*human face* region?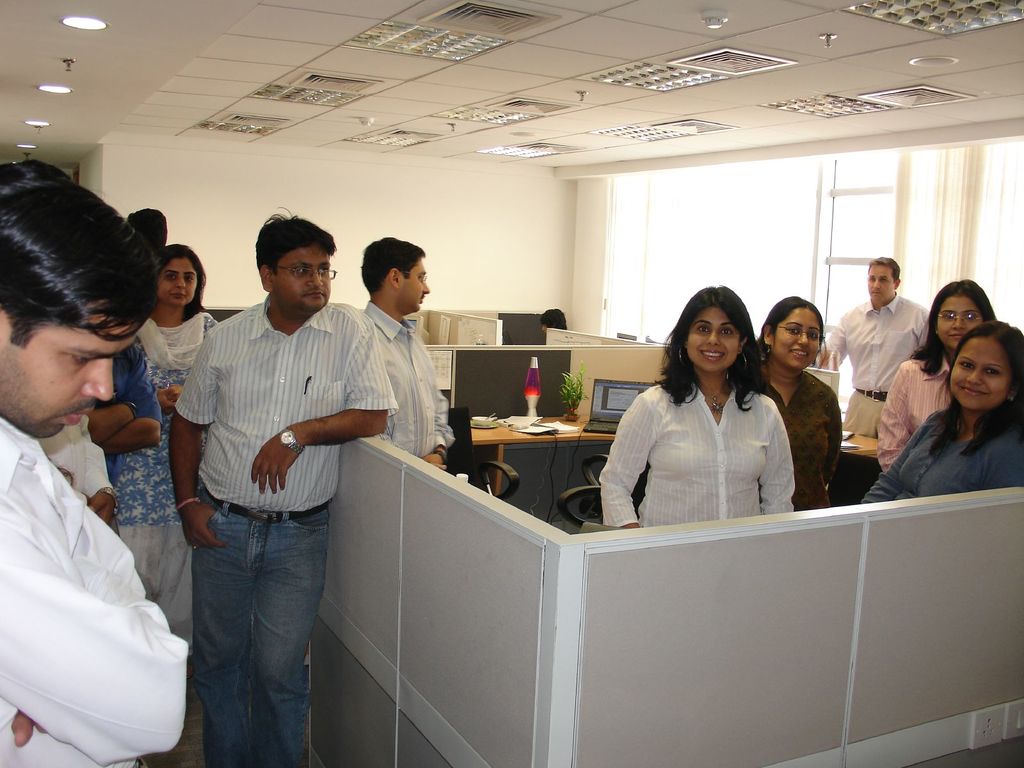
(949,337,1010,416)
